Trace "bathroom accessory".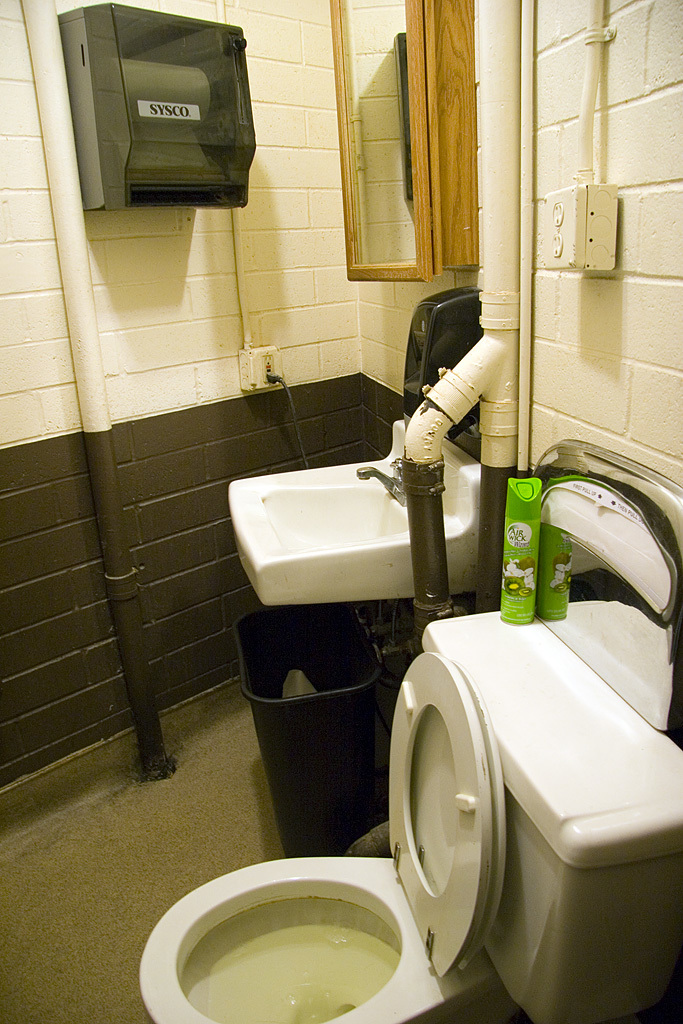
Traced to <bbox>142, 444, 682, 1022</bbox>.
